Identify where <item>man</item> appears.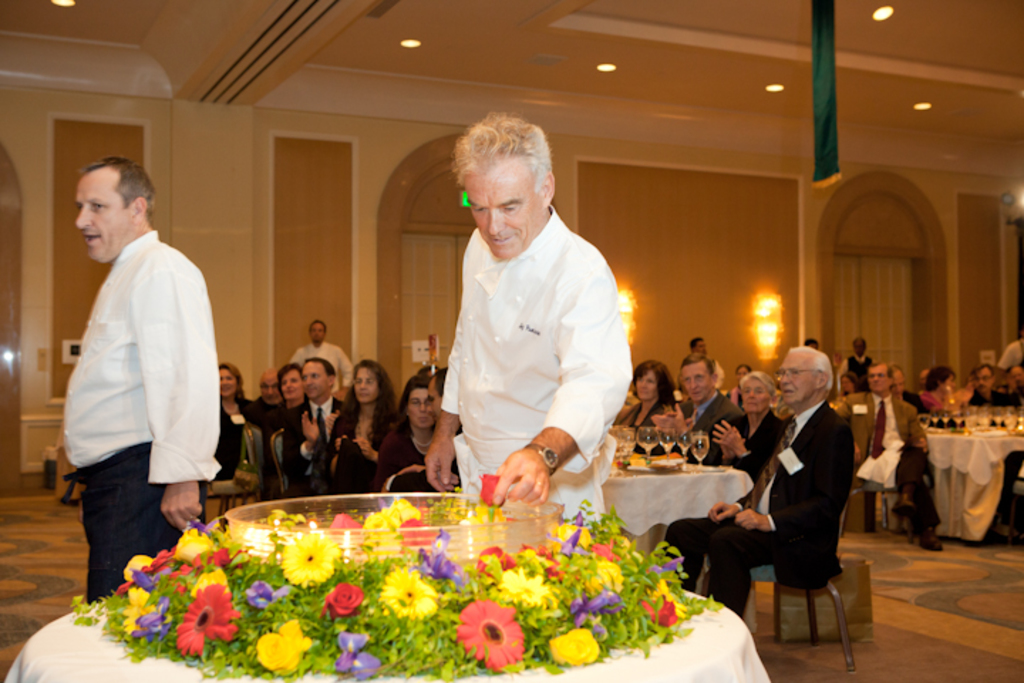
Appears at 427,107,633,525.
